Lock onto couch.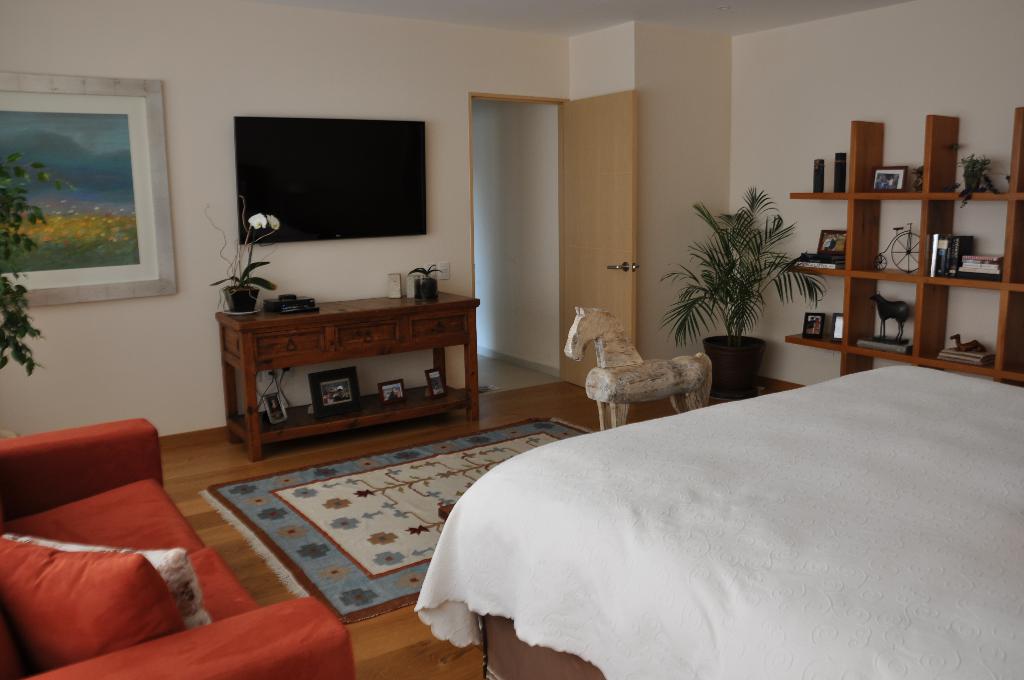
Locked: 26,412,399,660.
